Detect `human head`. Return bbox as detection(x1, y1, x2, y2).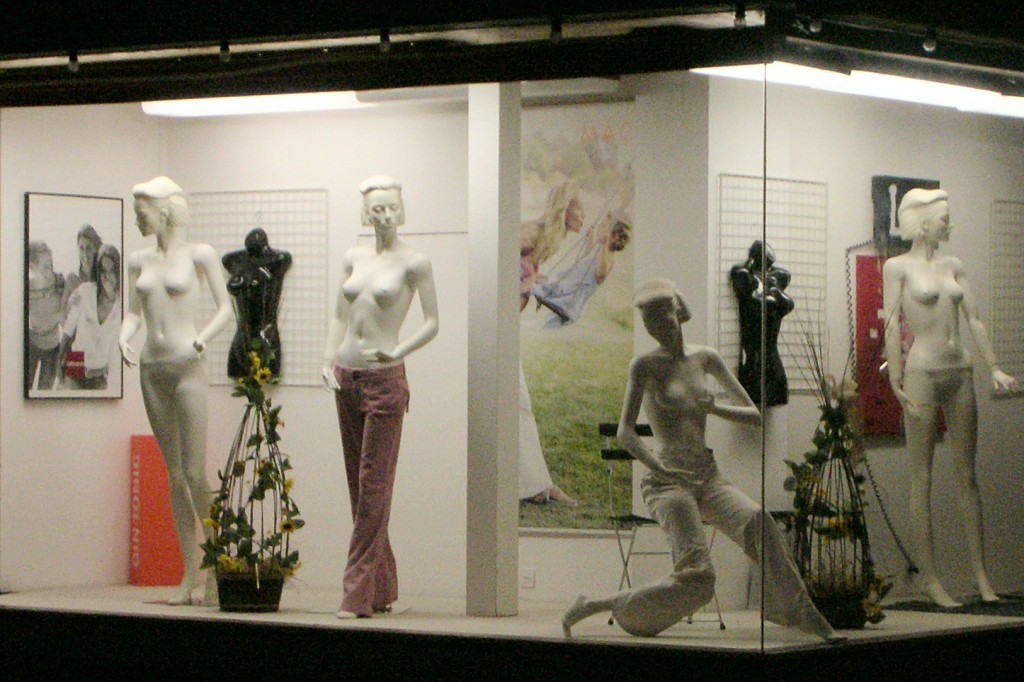
detection(94, 245, 120, 298).
